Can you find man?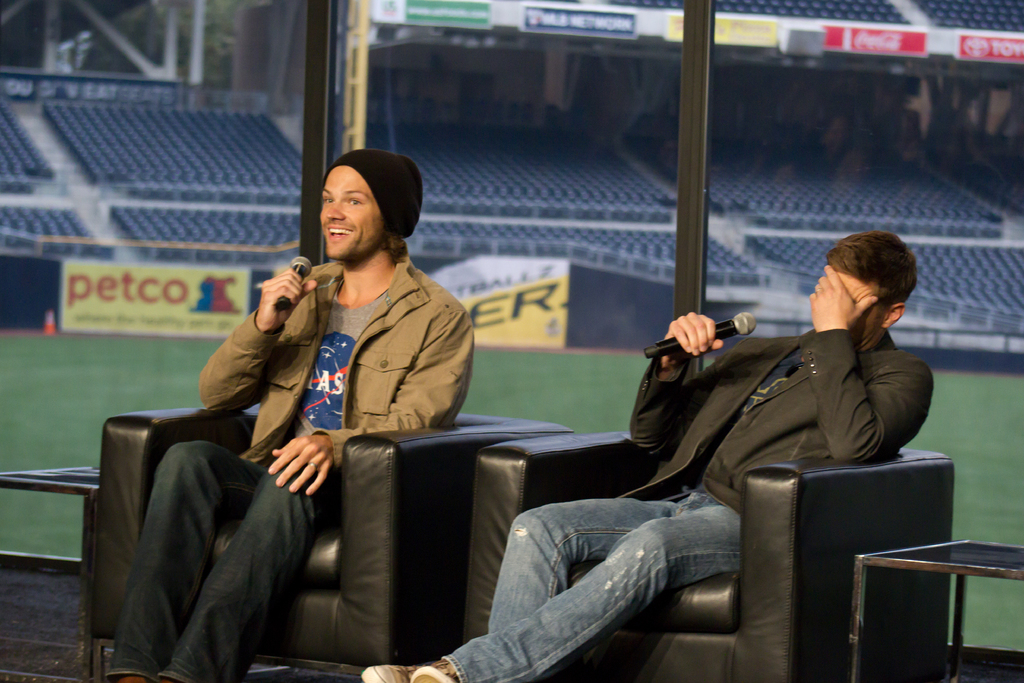
Yes, bounding box: <bbox>106, 144, 483, 682</bbox>.
